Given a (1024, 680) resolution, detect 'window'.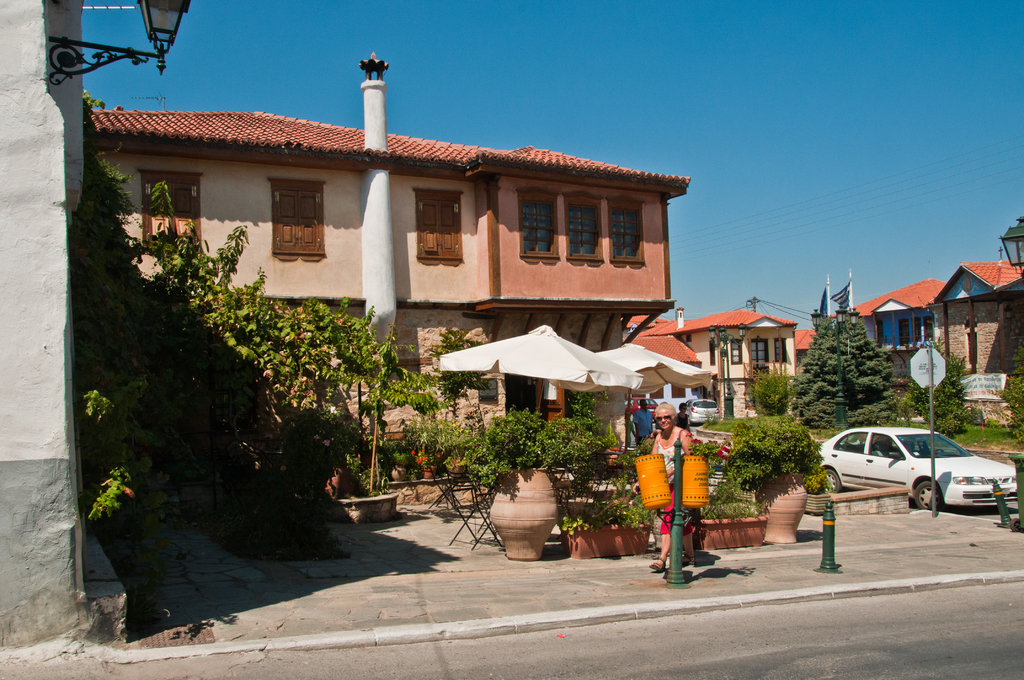
[left=707, top=339, right=716, bottom=363].
